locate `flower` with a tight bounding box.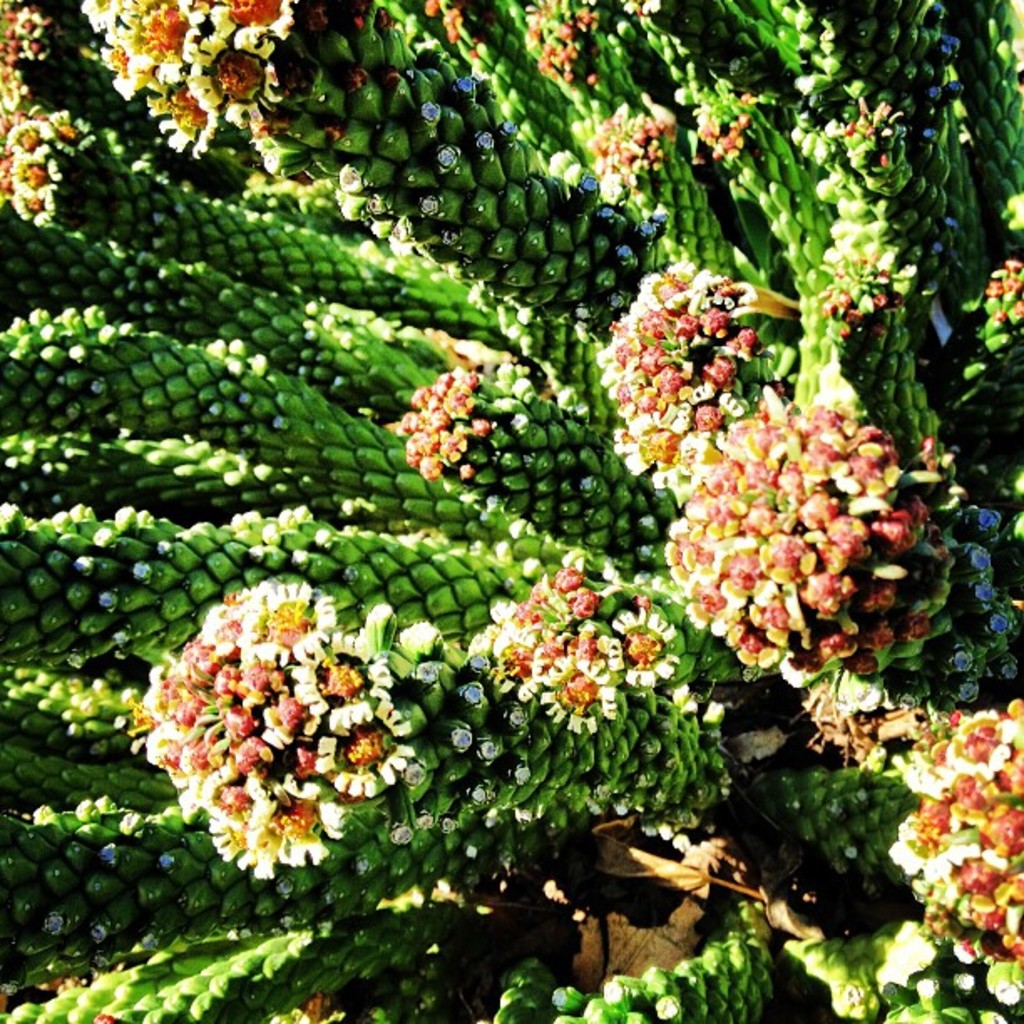
select_region(77, 0, 301, 161).
